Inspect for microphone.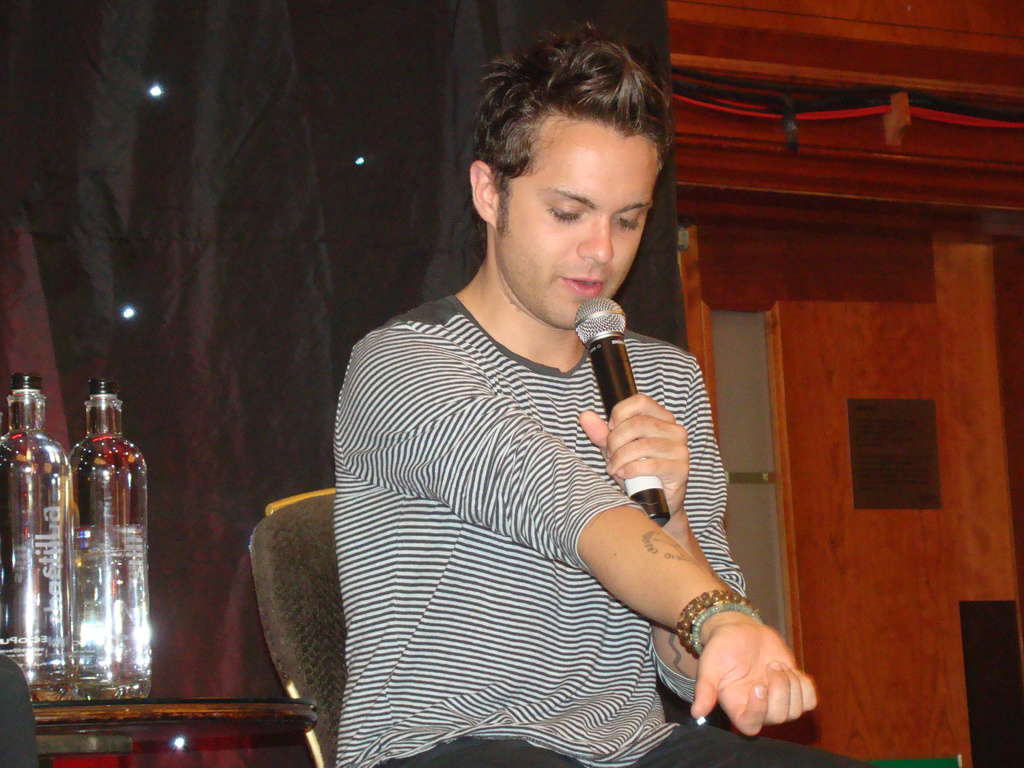
Inspection: 555,296,694,525.
